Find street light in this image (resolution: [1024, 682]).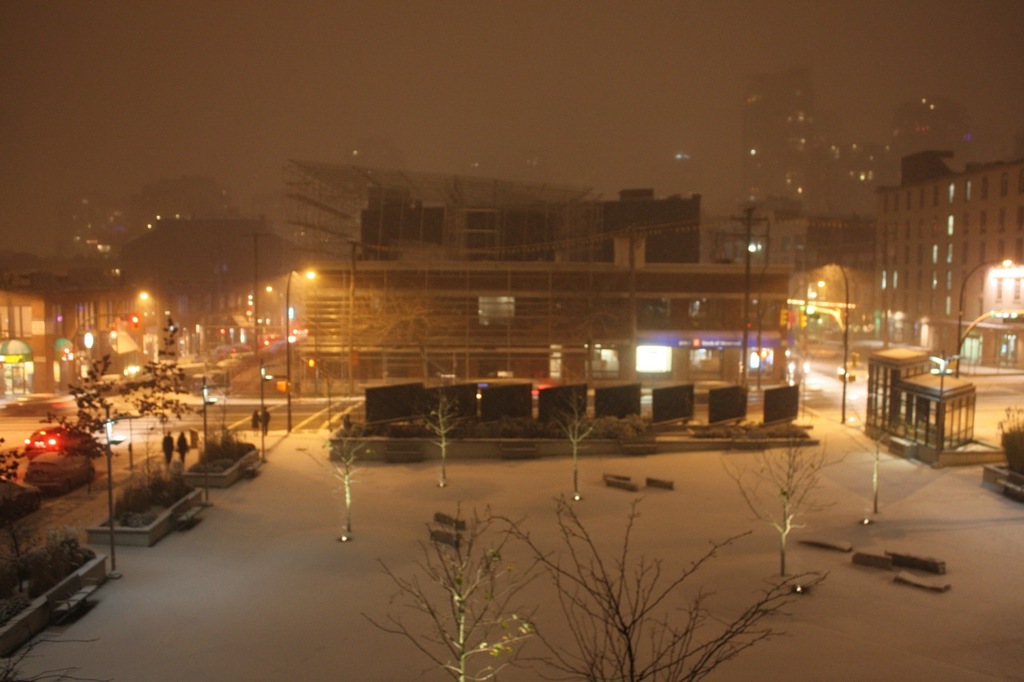
box=[781, 277, 827, 332].
